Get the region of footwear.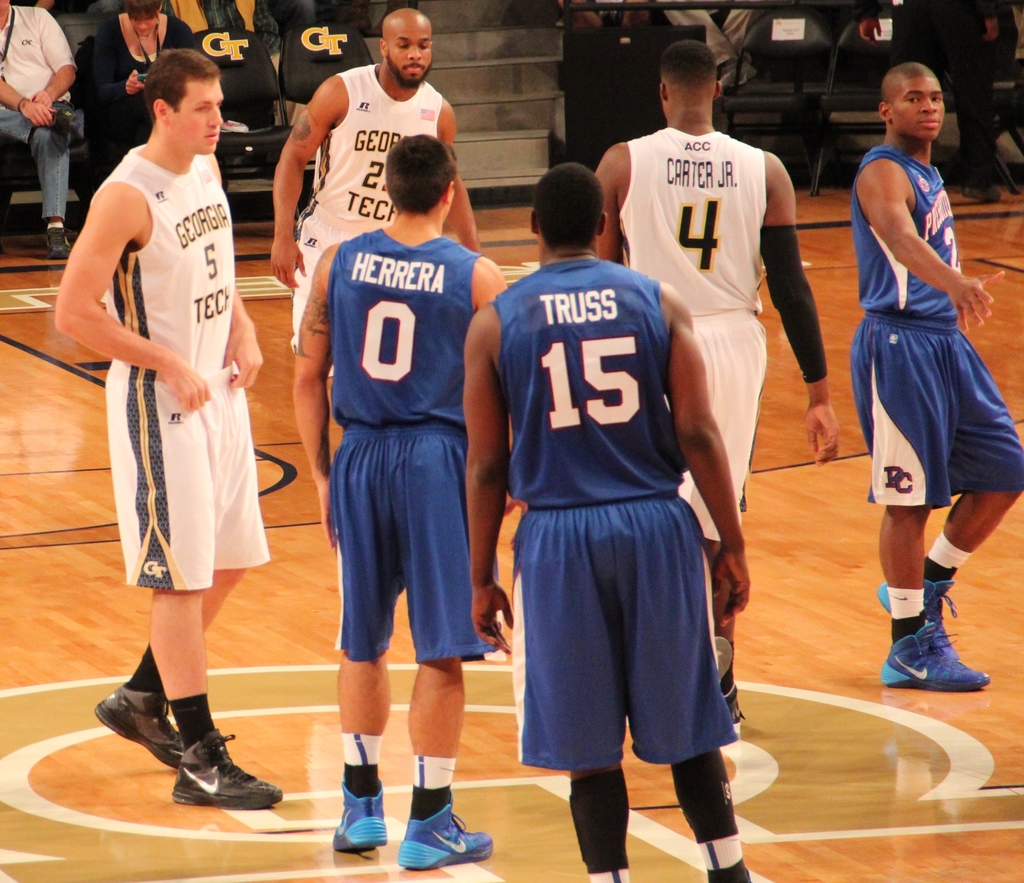
rect(35, 223, 70, 261).
